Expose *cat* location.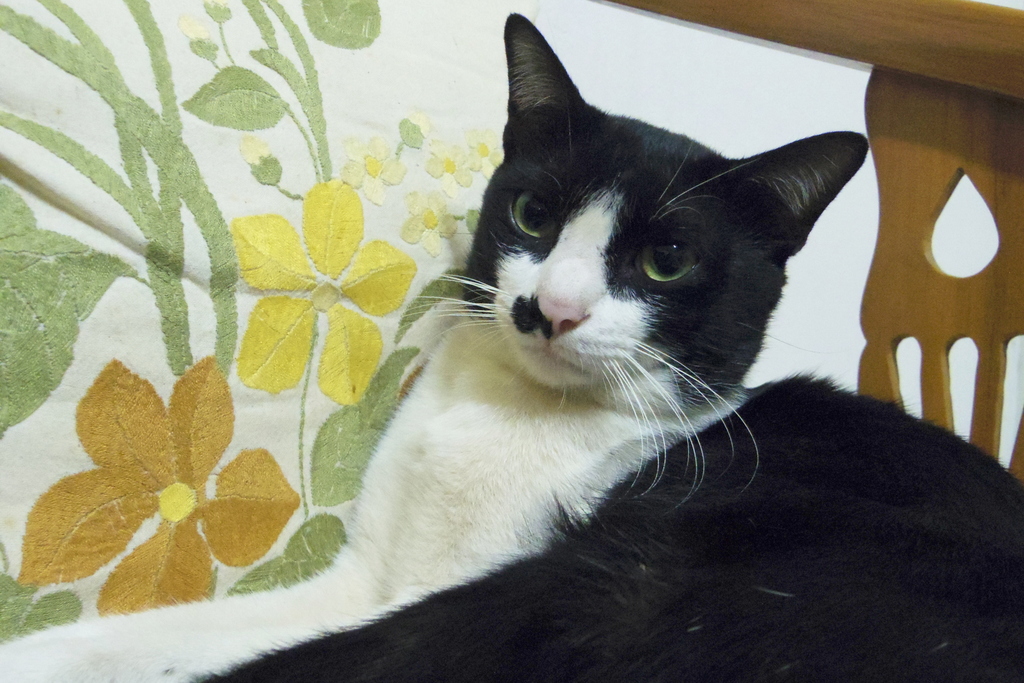
Exposed at x1=0, y1=8, x2=1023, y2=682.
